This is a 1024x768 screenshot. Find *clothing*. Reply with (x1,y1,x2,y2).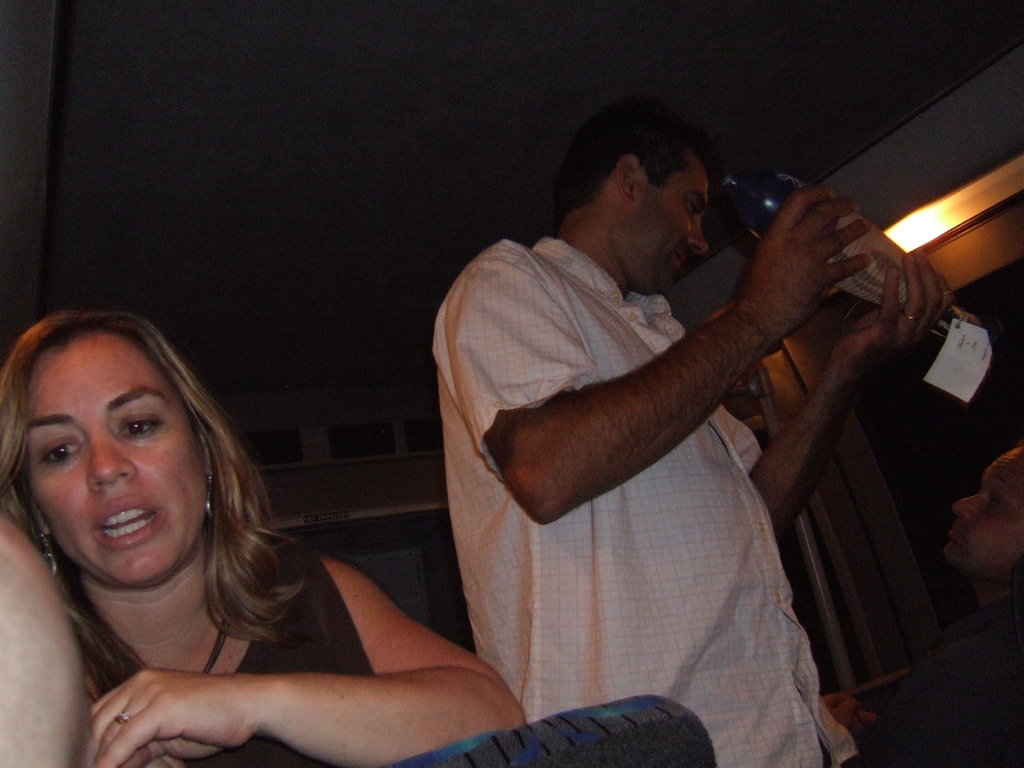
(79,545,371,767).
